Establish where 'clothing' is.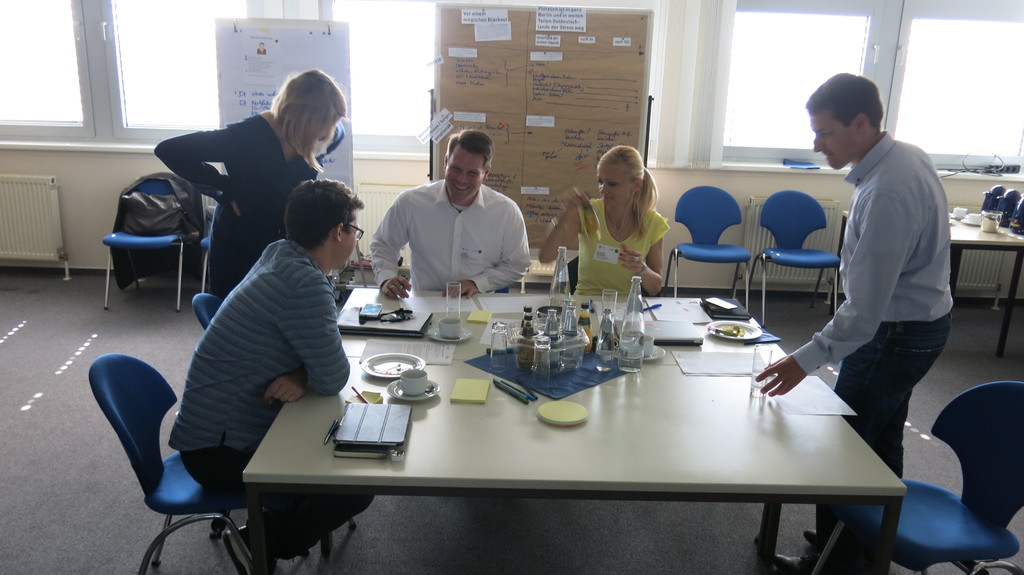
Established at 168,239,372,562.
